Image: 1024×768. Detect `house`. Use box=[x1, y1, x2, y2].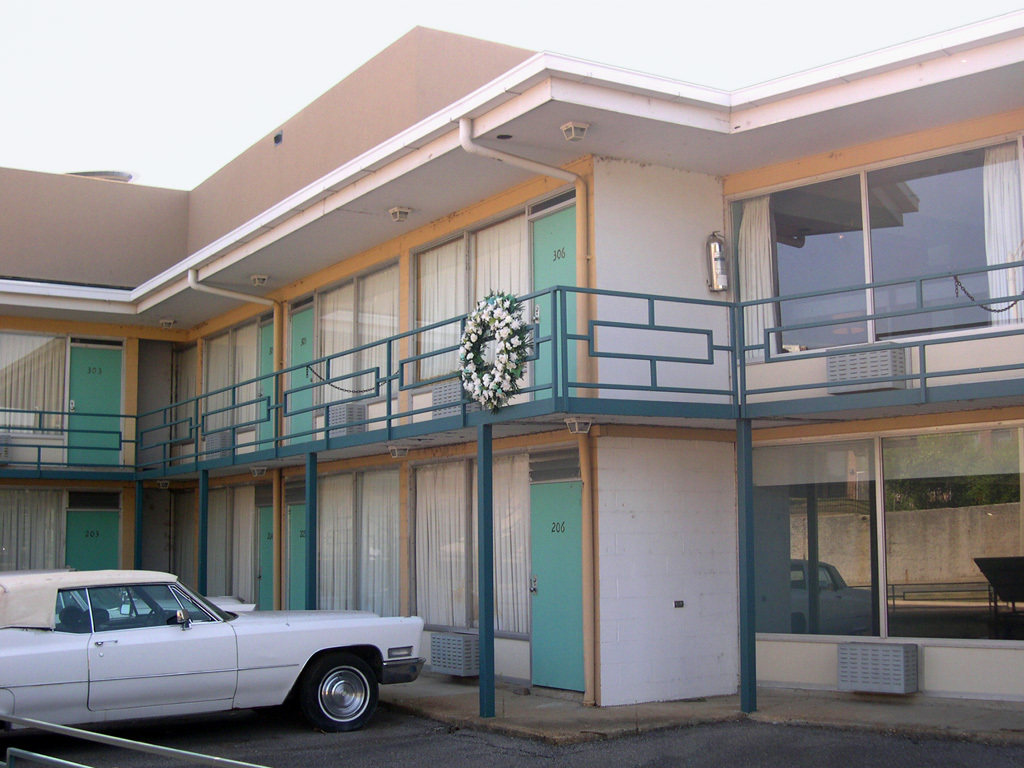
box=[0, 22, 1023, 741].
